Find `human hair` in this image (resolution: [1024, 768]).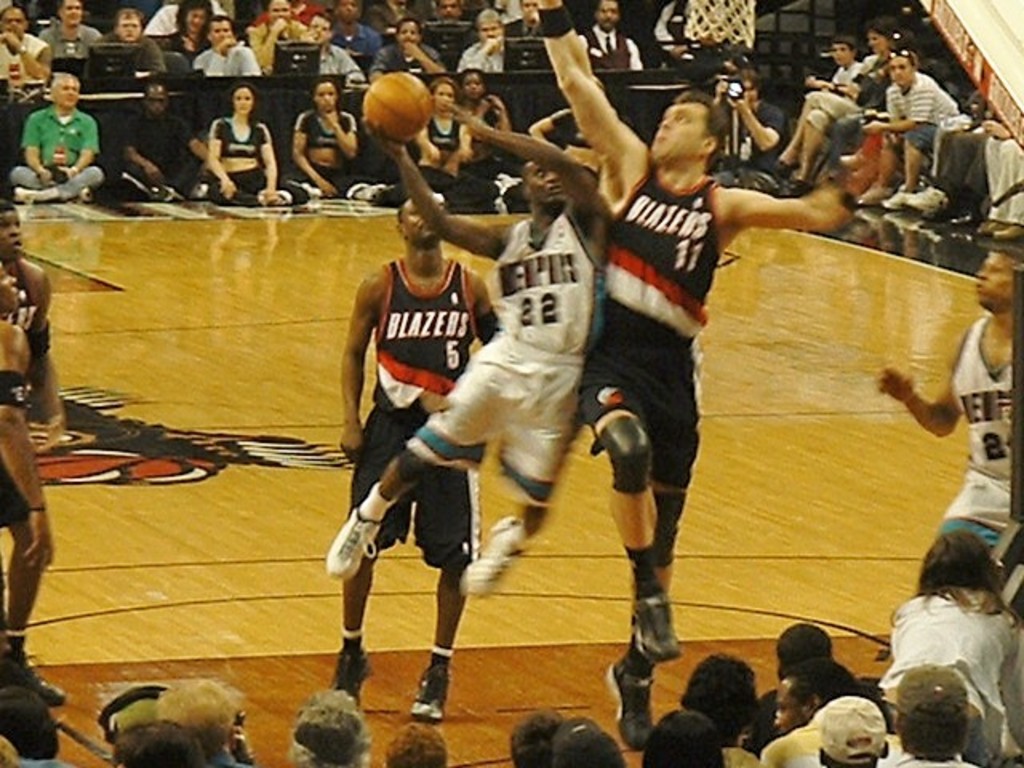
bbox(0, 682, 58, 758).
